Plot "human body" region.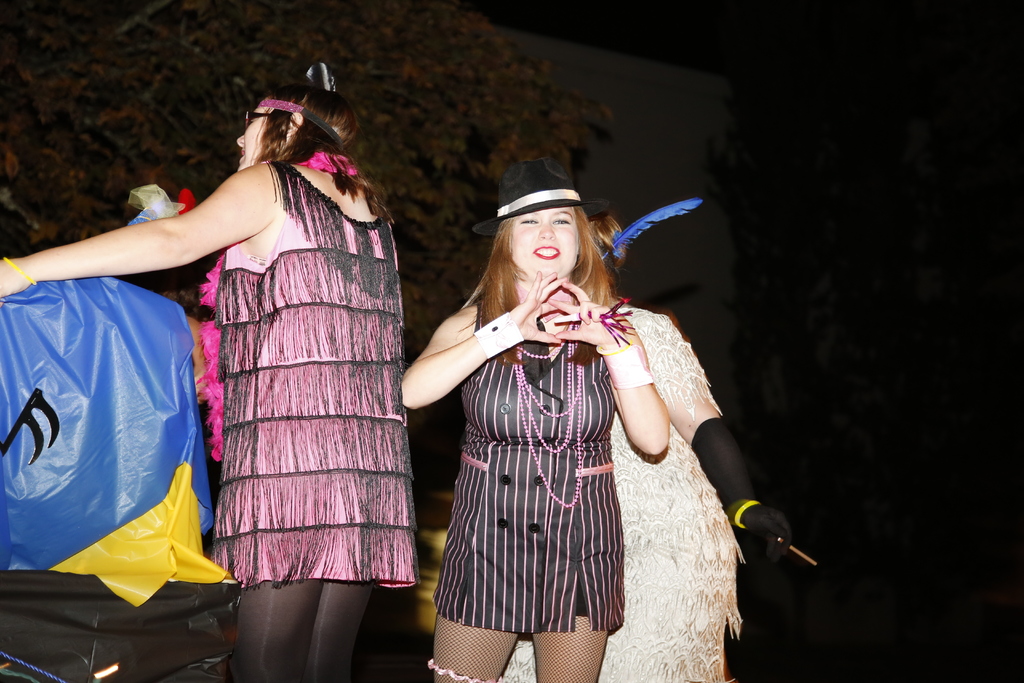
Plotted at x1=506, y1=210, x2=814, y2=682.
